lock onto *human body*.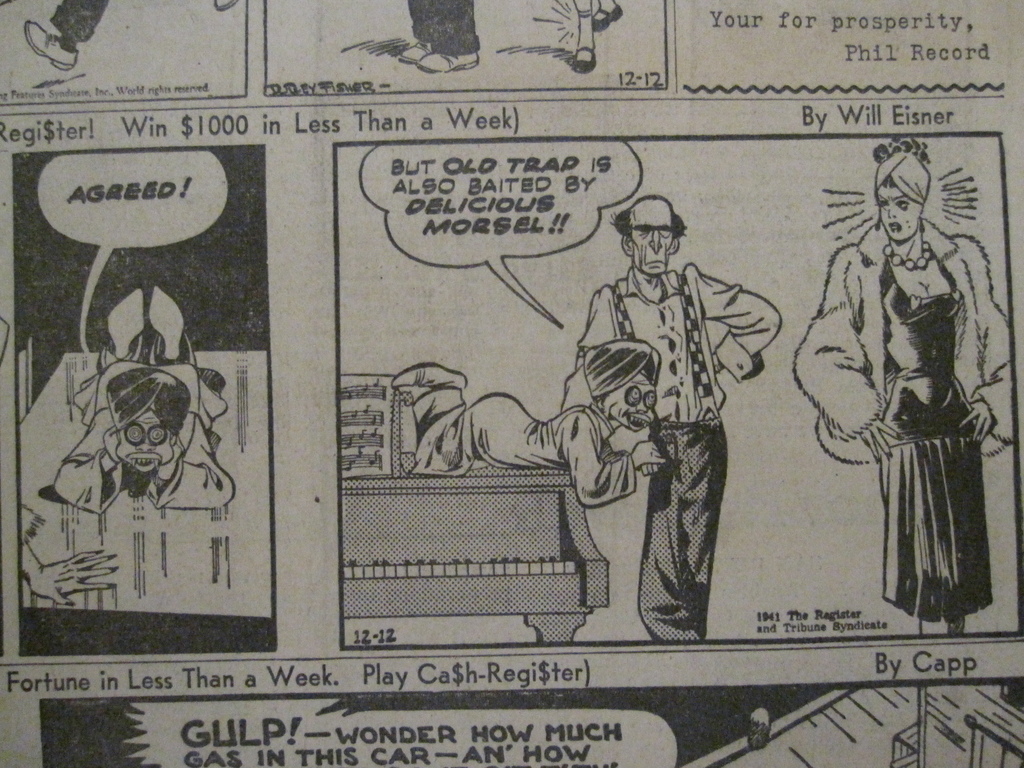
Locked: (813, 164, 993, 646).
